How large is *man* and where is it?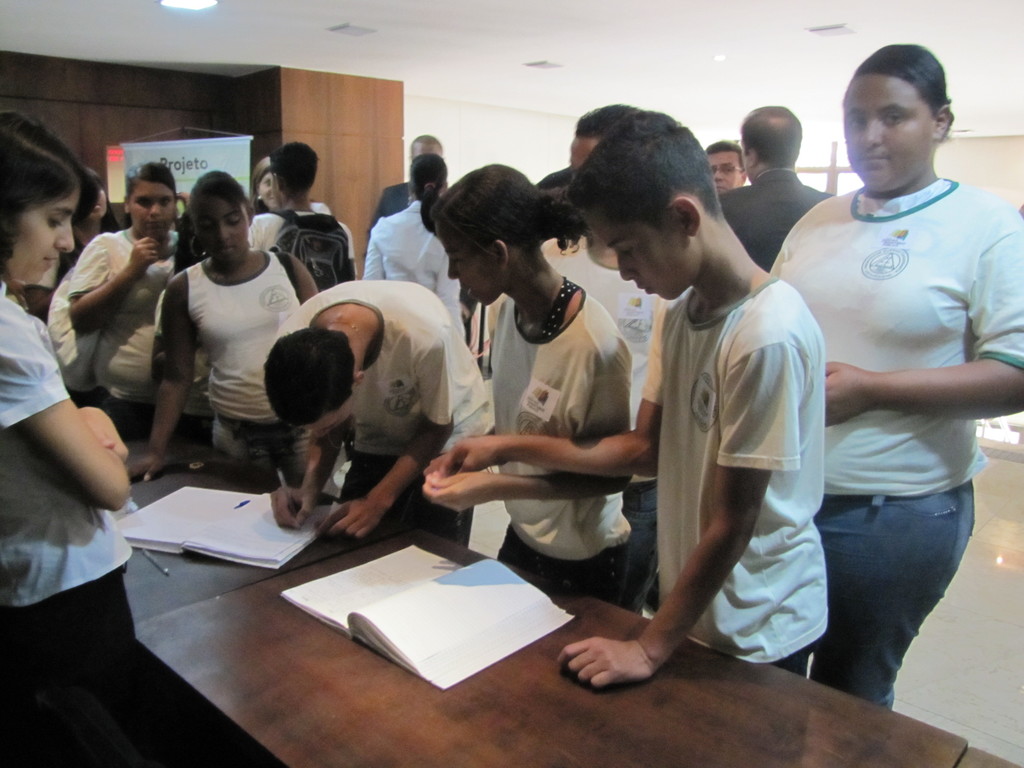
Bounding box: x1=538 y1=109 x2=663 y2=616.
